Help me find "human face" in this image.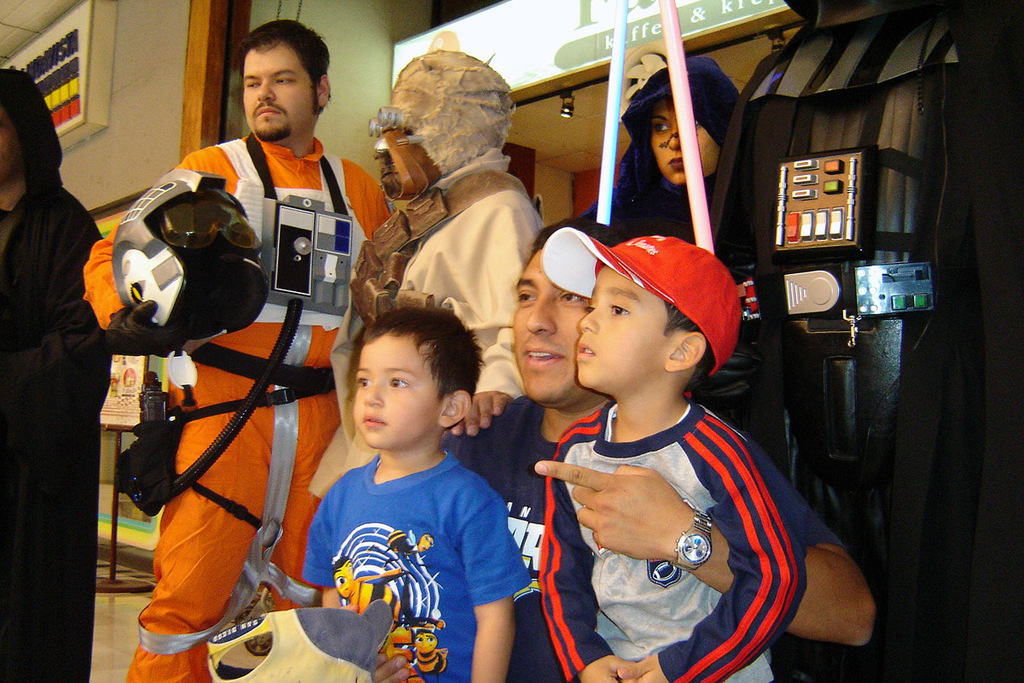
Found it: 506,250,588,404.
